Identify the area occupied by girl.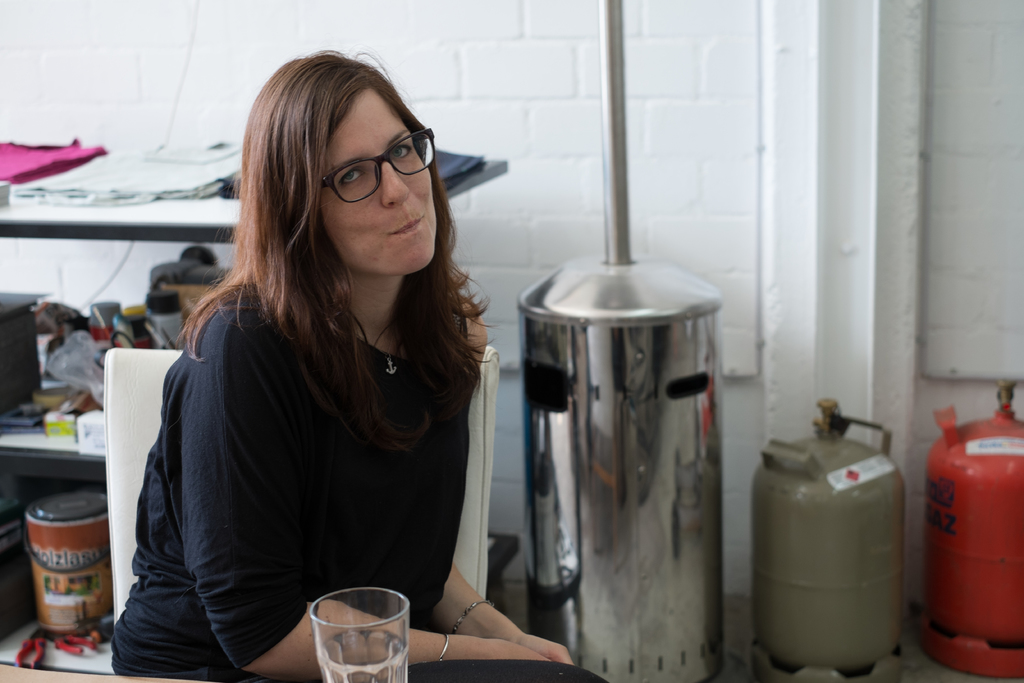
Area: {"x1": 111, "y1": 53, "x2": 607, "y2": 679}.
